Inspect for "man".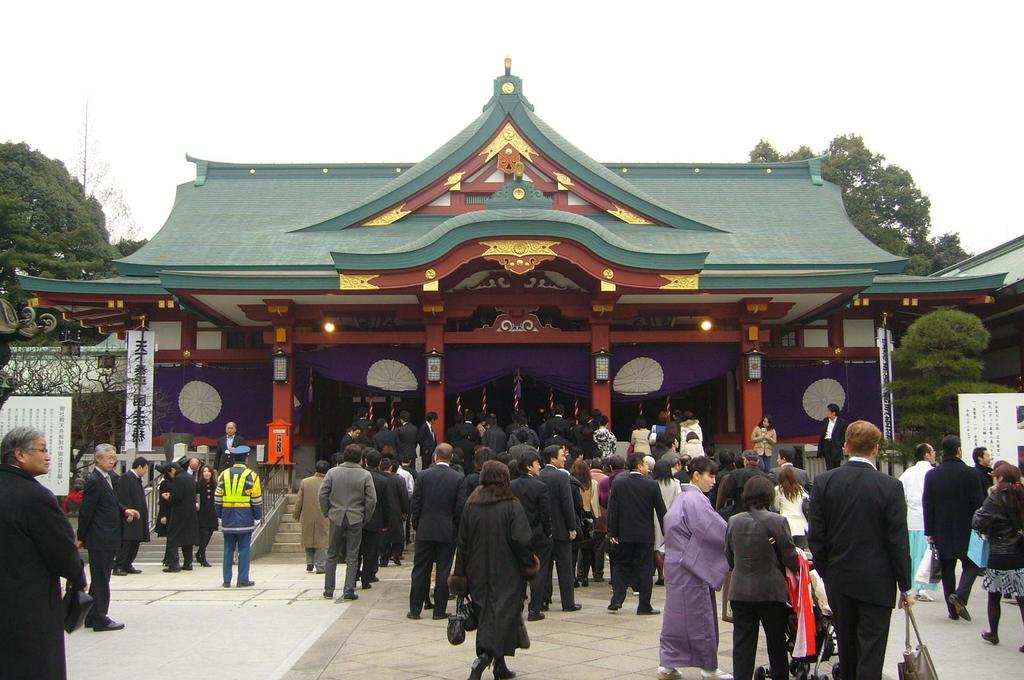
Inspection: {"x1": 318, "y1": 445, "x2": 378, "y2": 602}.
